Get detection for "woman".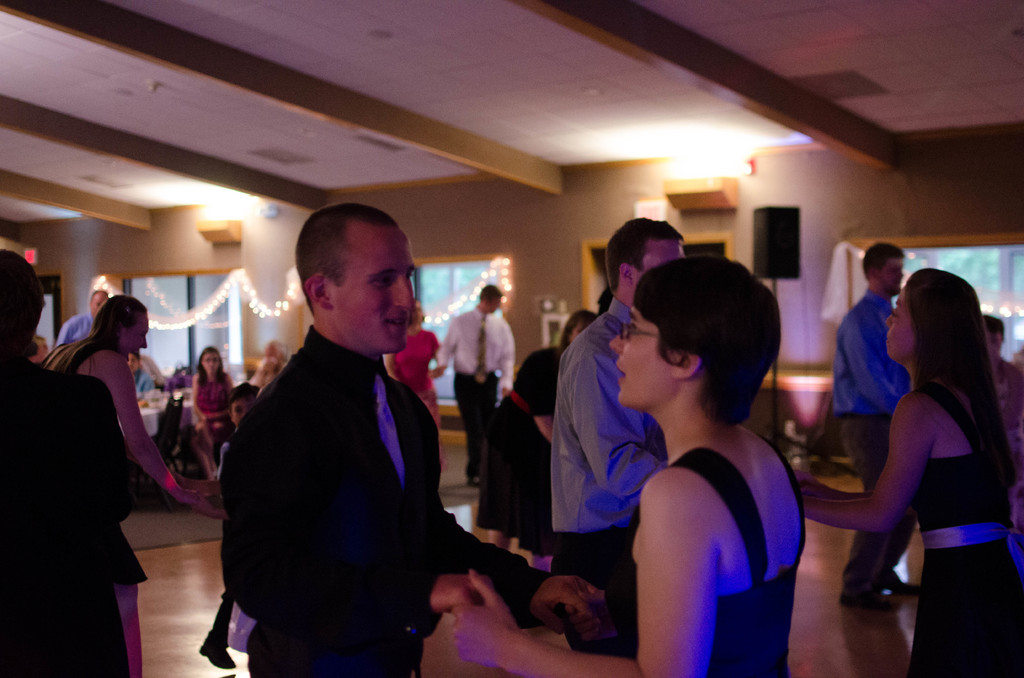
Detection: 38,286,228,677.
